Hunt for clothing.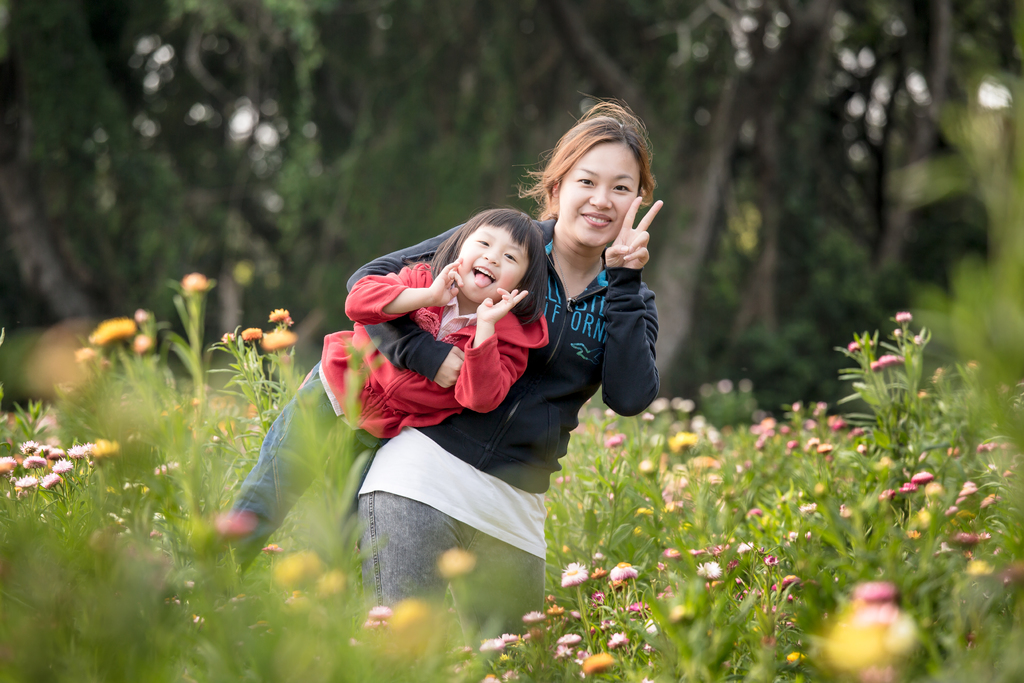
Hunted down at pyautogui.locateOnScreen(375, 185, 648, 493).
